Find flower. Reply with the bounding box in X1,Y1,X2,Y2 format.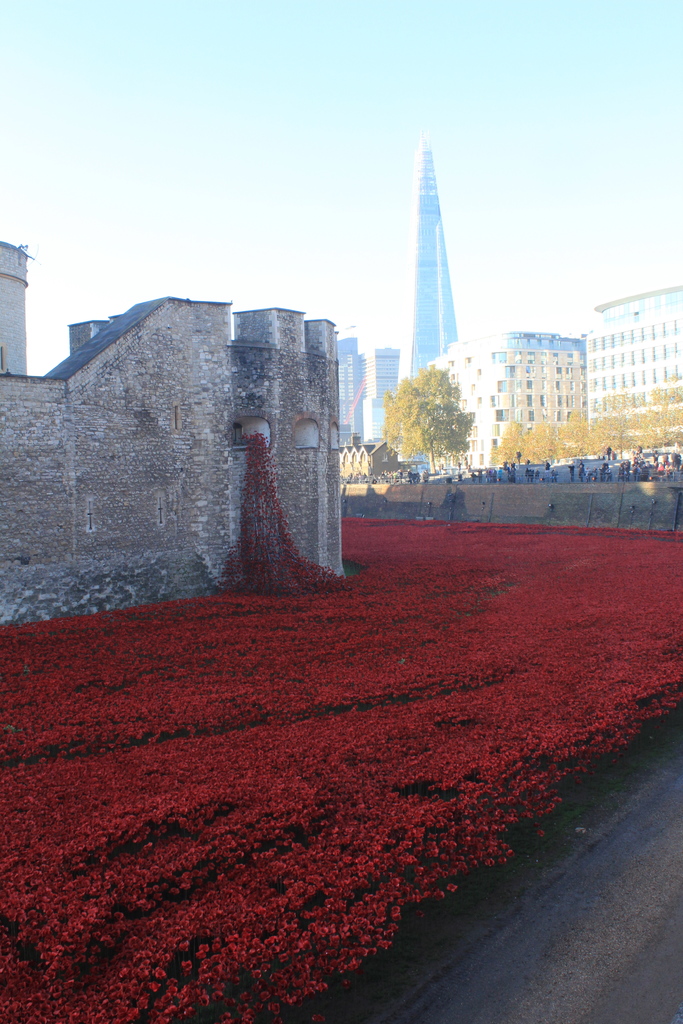
315,979,333,990.
